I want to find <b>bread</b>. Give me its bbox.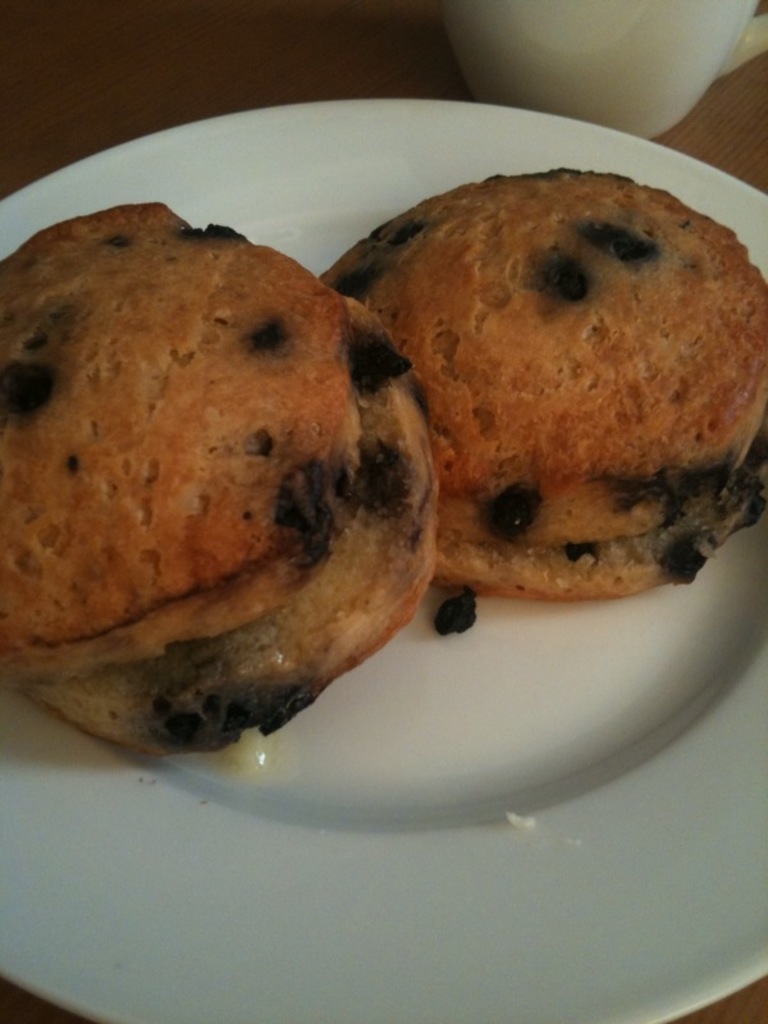
bbox=[320, 168, 767, 594].
